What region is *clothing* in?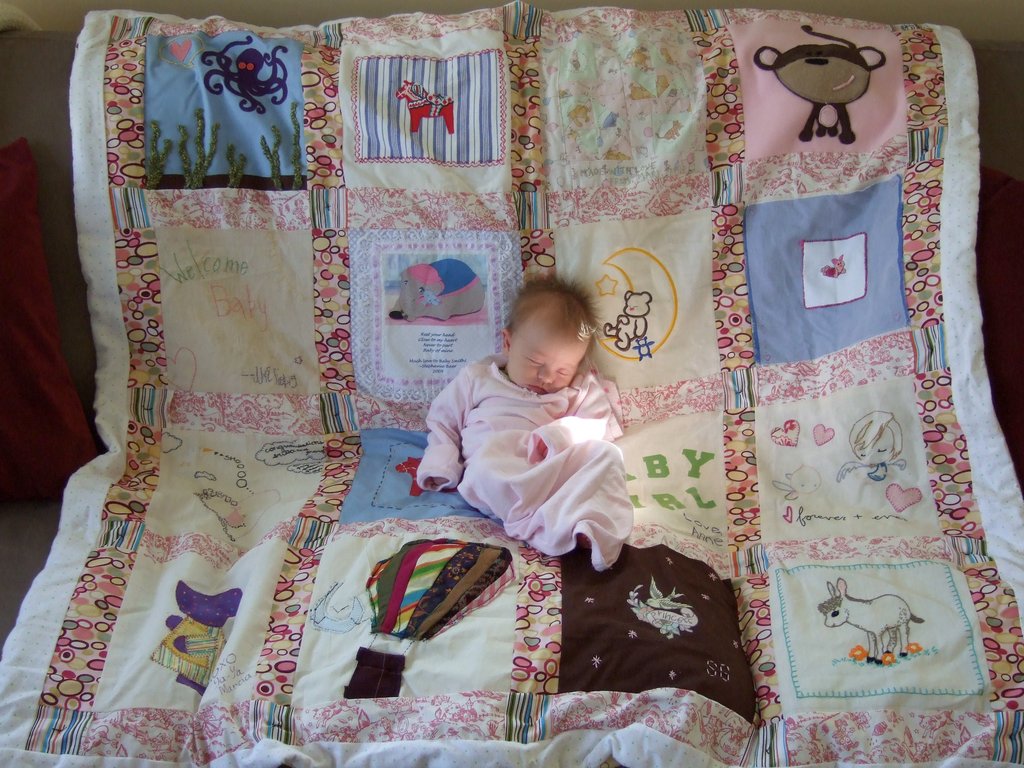
l=417, t=348, r=640, b=568.
